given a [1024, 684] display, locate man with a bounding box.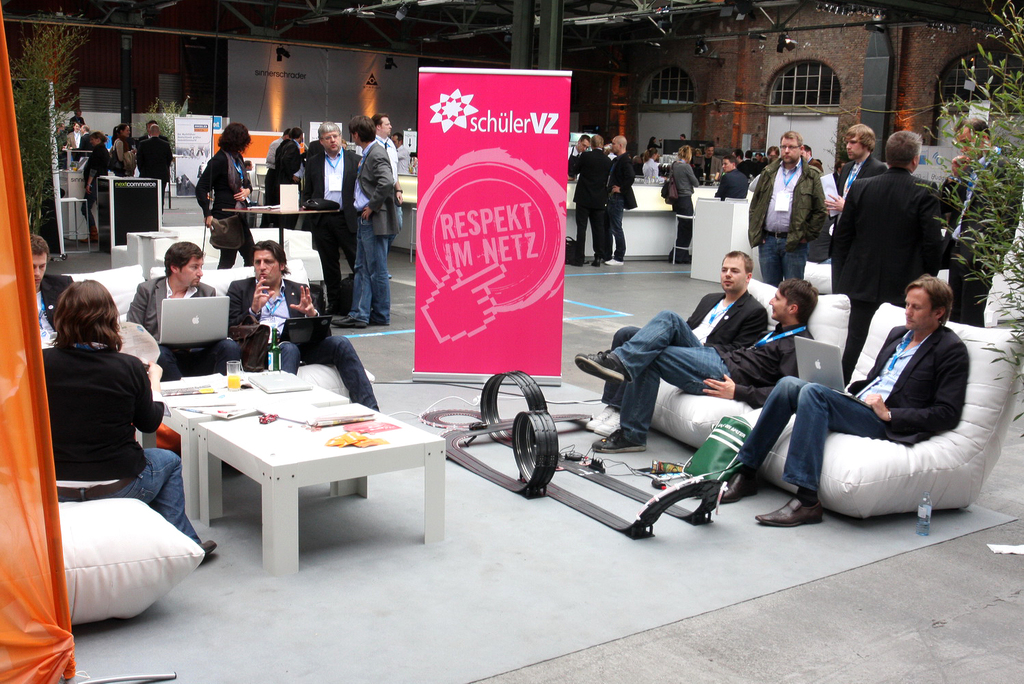
Located: {"x1": 584, "y1": 246, "x2": 770, "y2": 440}.
